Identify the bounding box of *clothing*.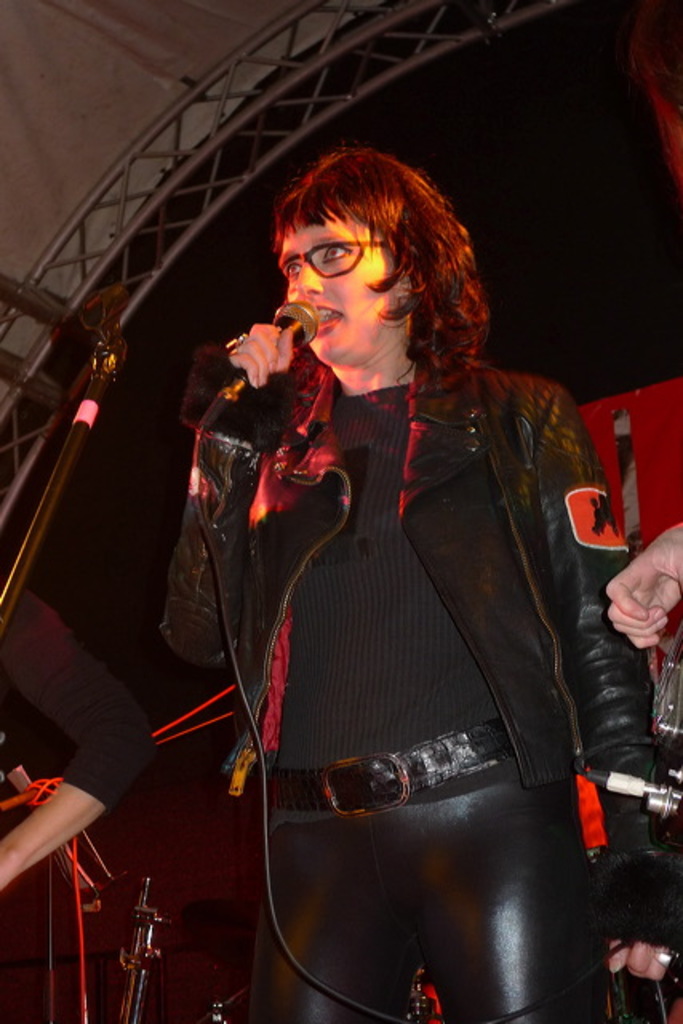
rect(226, 310, 608, 990).
